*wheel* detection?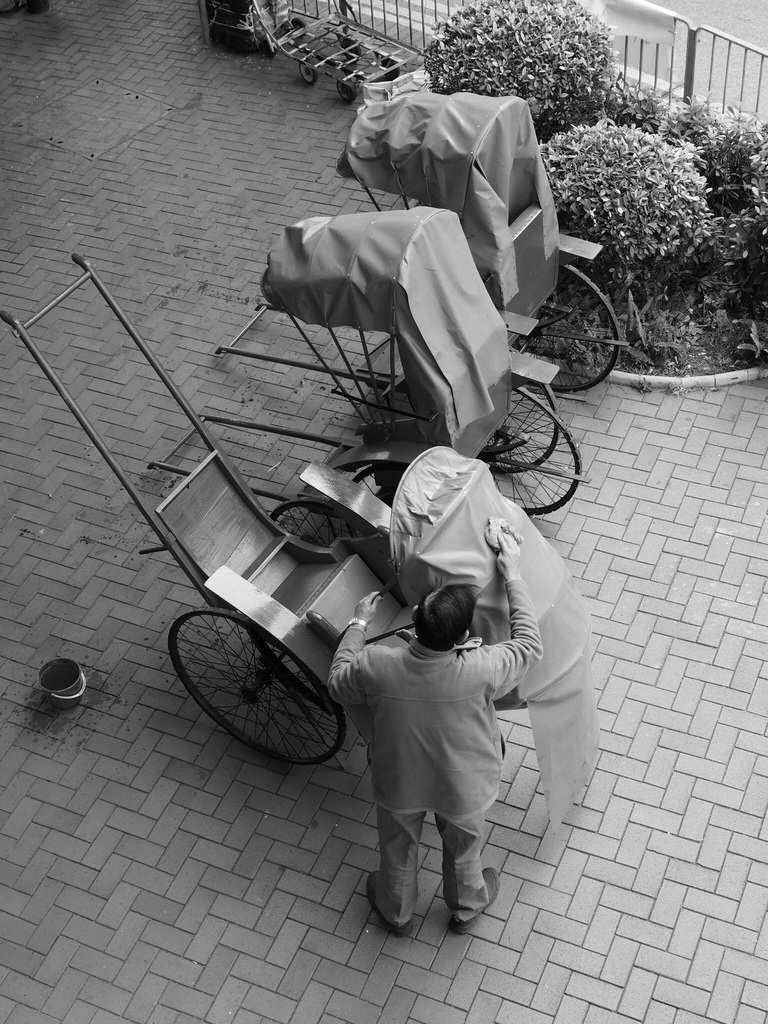
446:371:584:518
